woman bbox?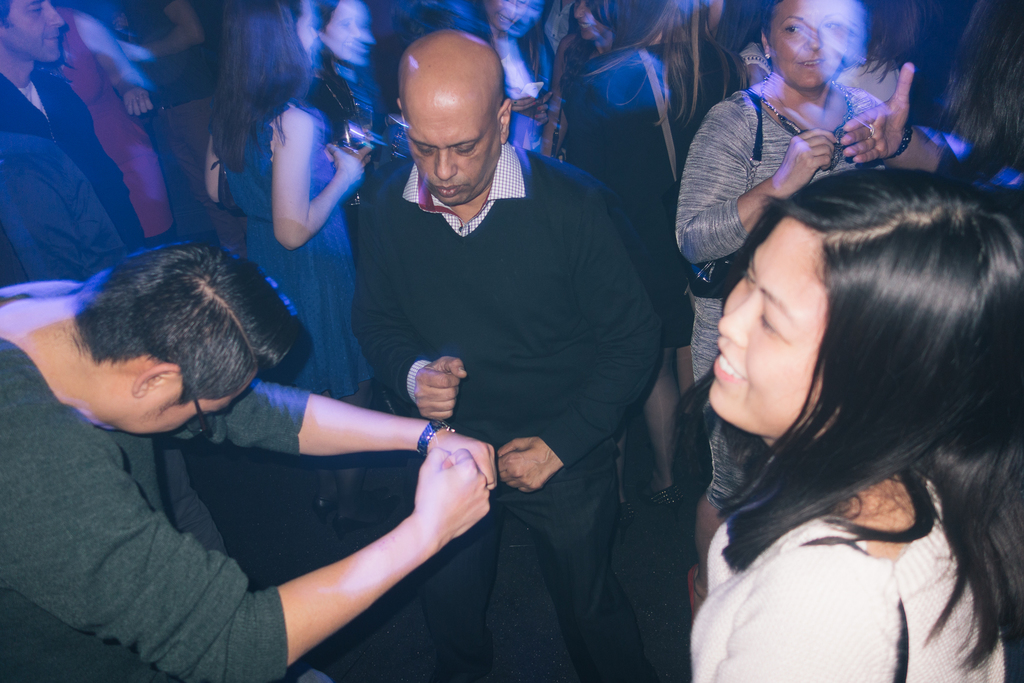
<box>673,170,1023,682</box>
